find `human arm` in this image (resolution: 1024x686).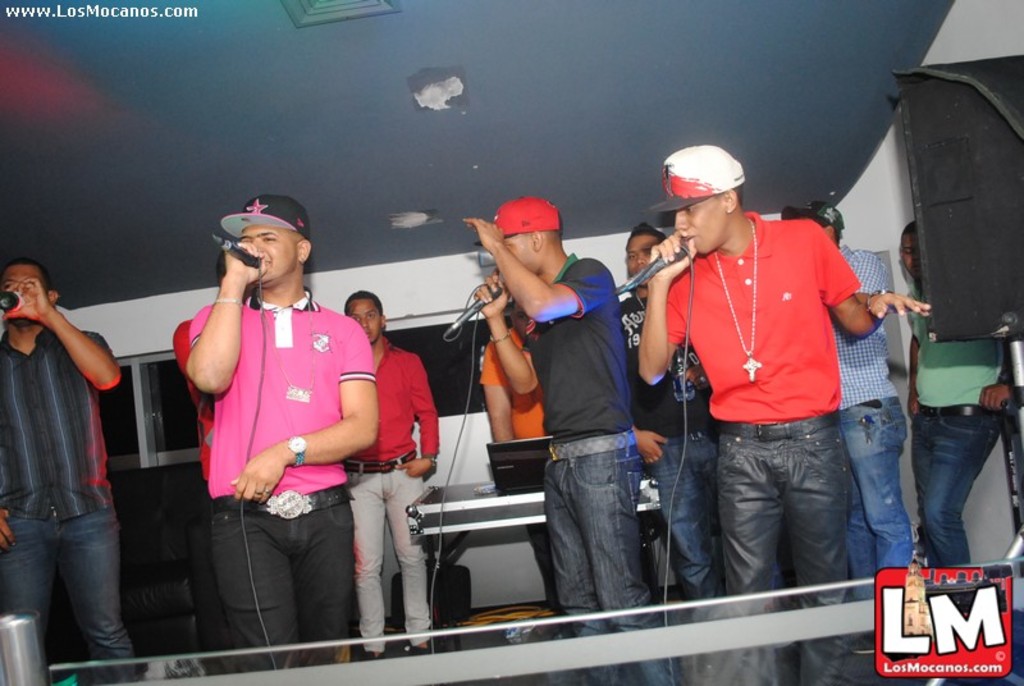
locate(0, 289, 127, 404).
